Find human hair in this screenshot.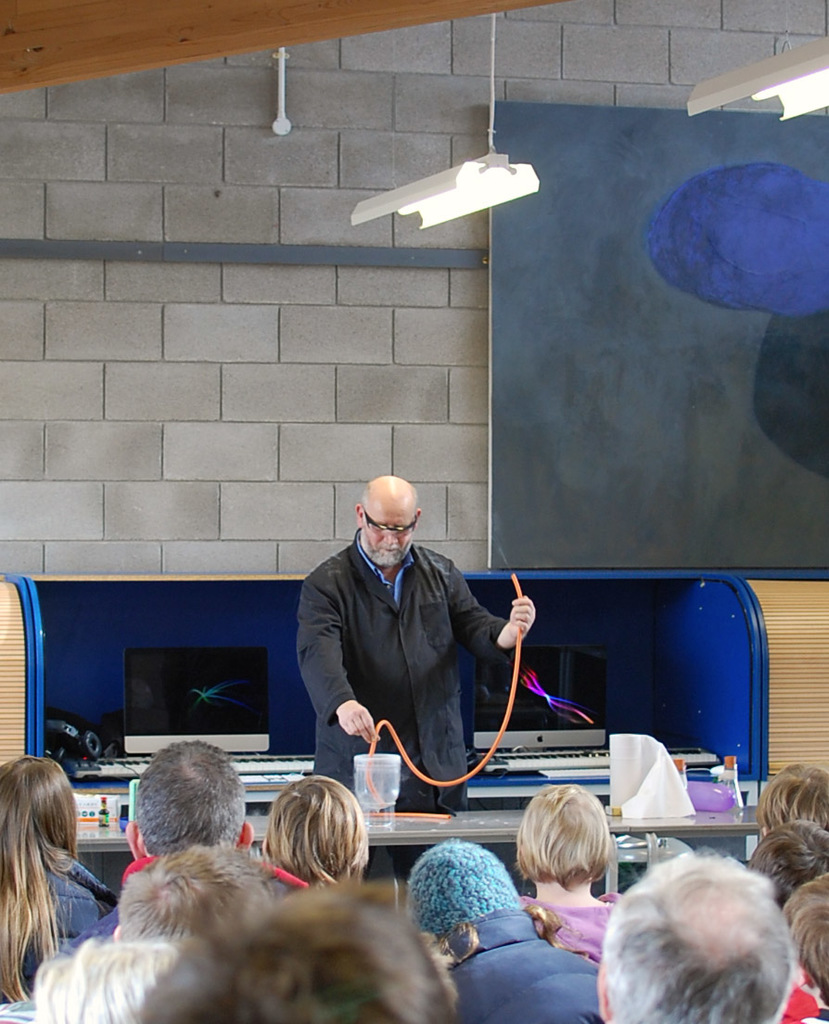
The bounding box for human hair is {"left": 0, "top": 754, "right": 81, "bottom": 995}.
